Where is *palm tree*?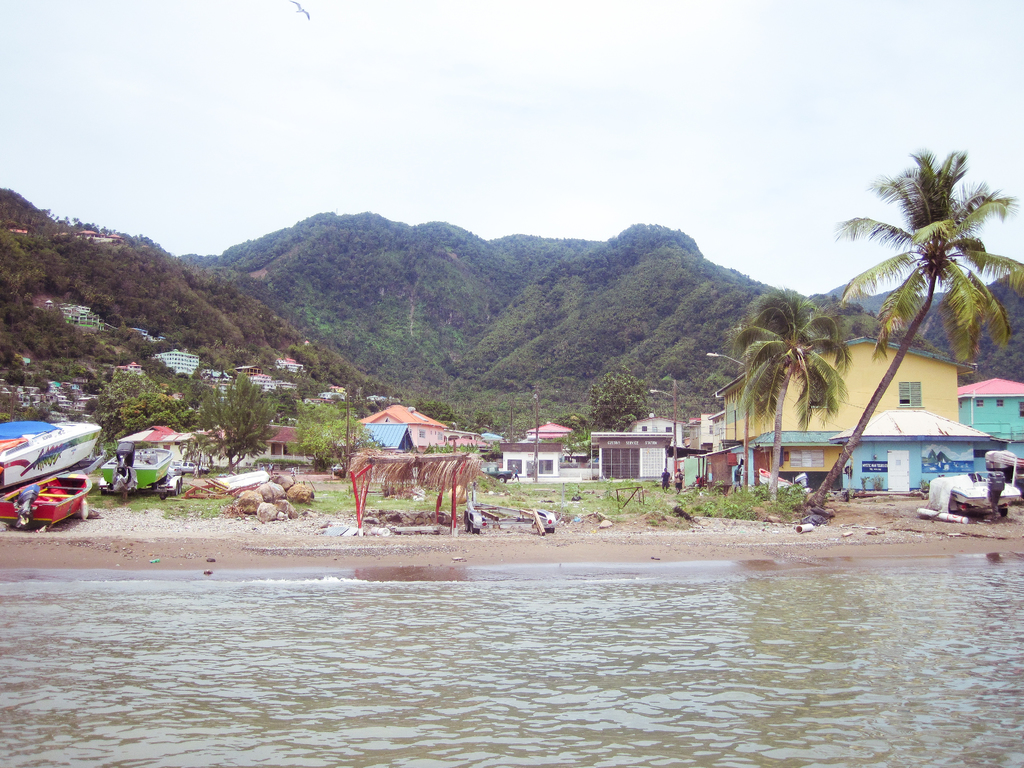
rect(721, 283, 863, 505).
